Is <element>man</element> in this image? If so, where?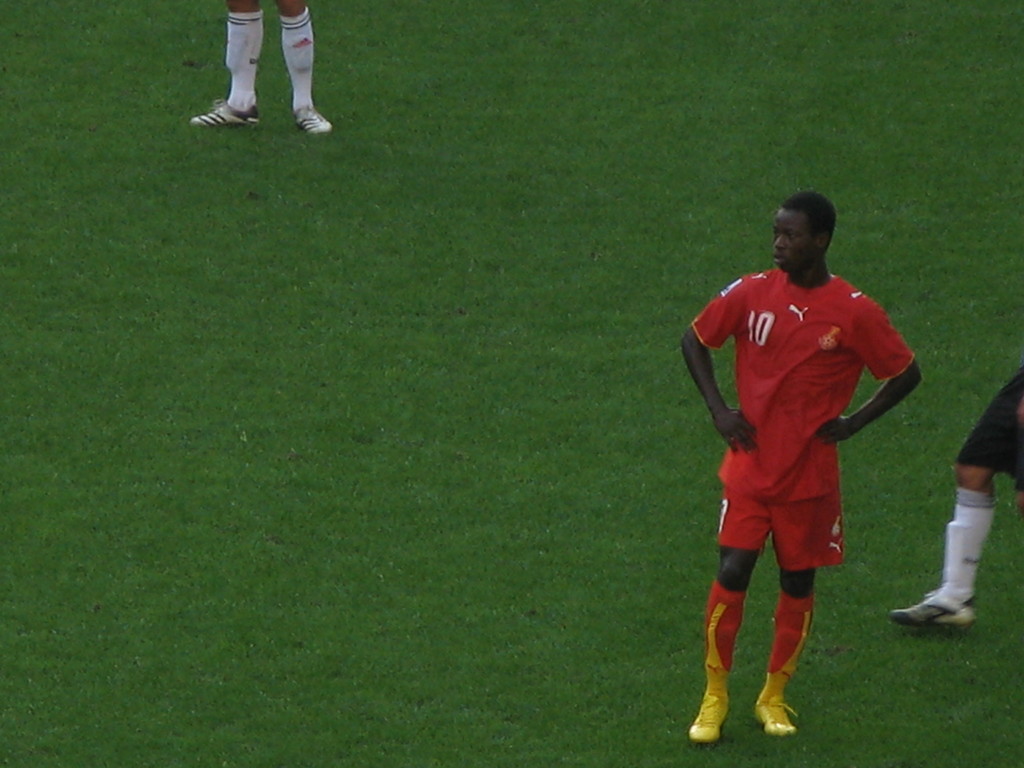
Yes, at rect(196, 0, 332, 129).
